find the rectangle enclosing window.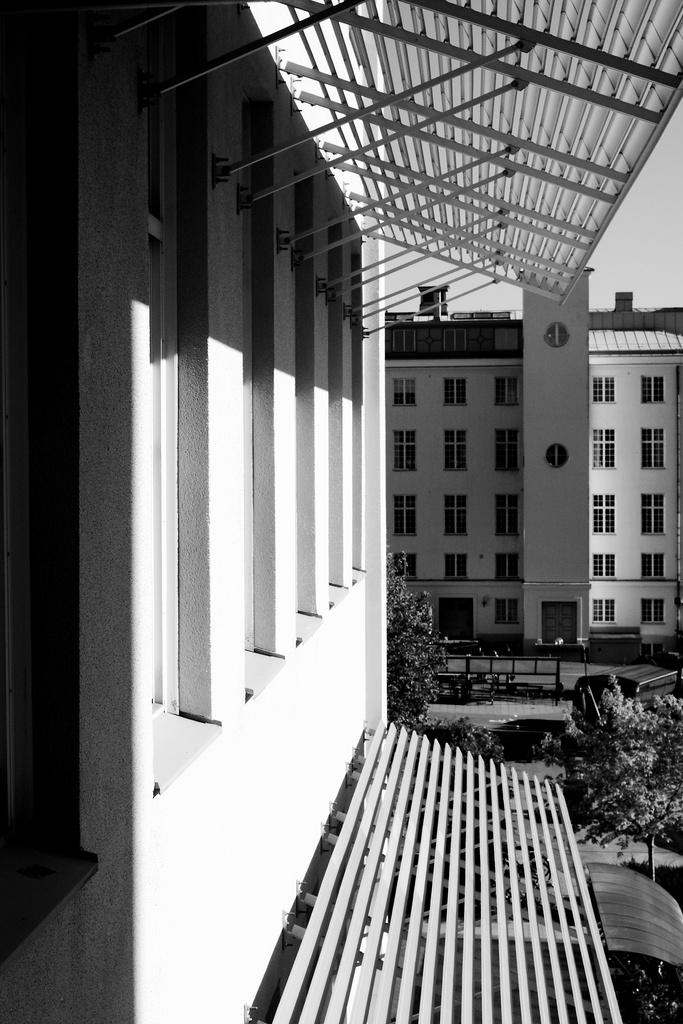
box=[442, 429, 468, 475].
